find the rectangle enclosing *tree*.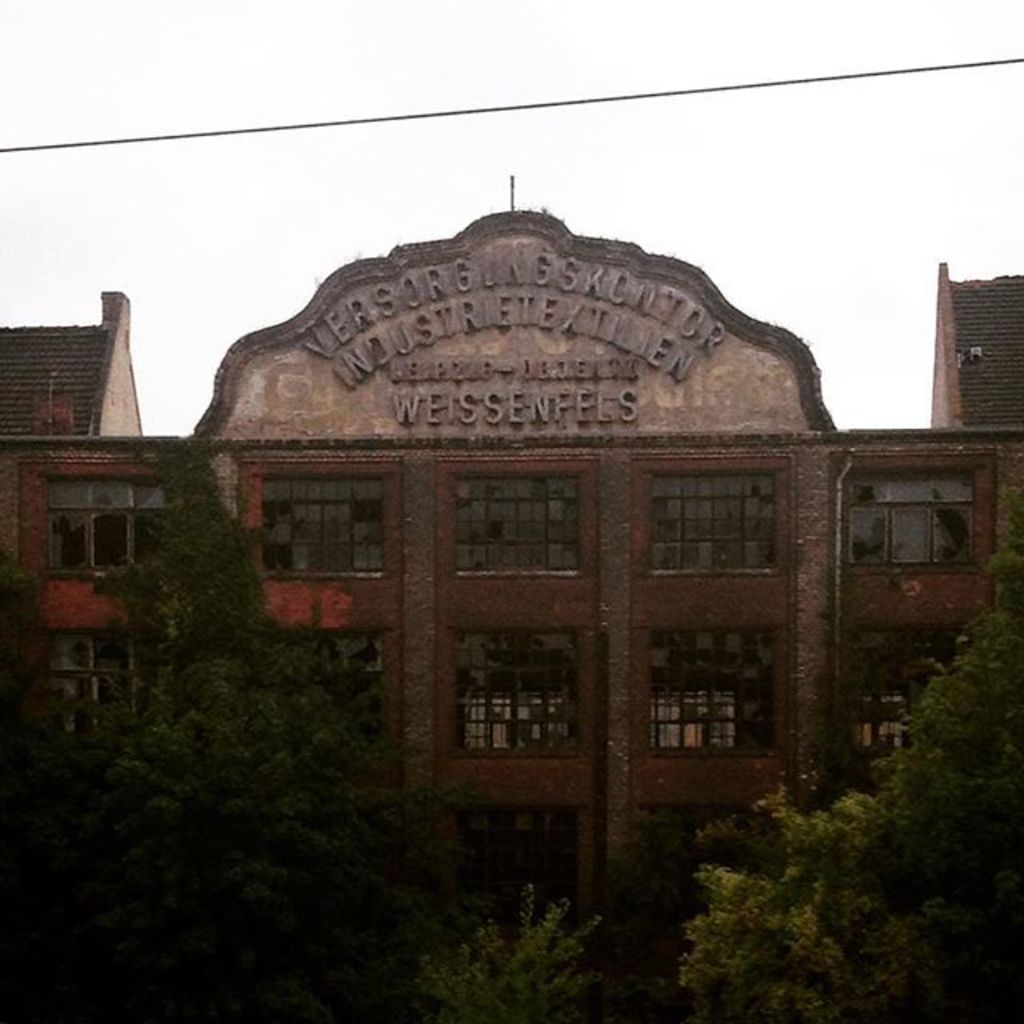
667,776,875,1022.
